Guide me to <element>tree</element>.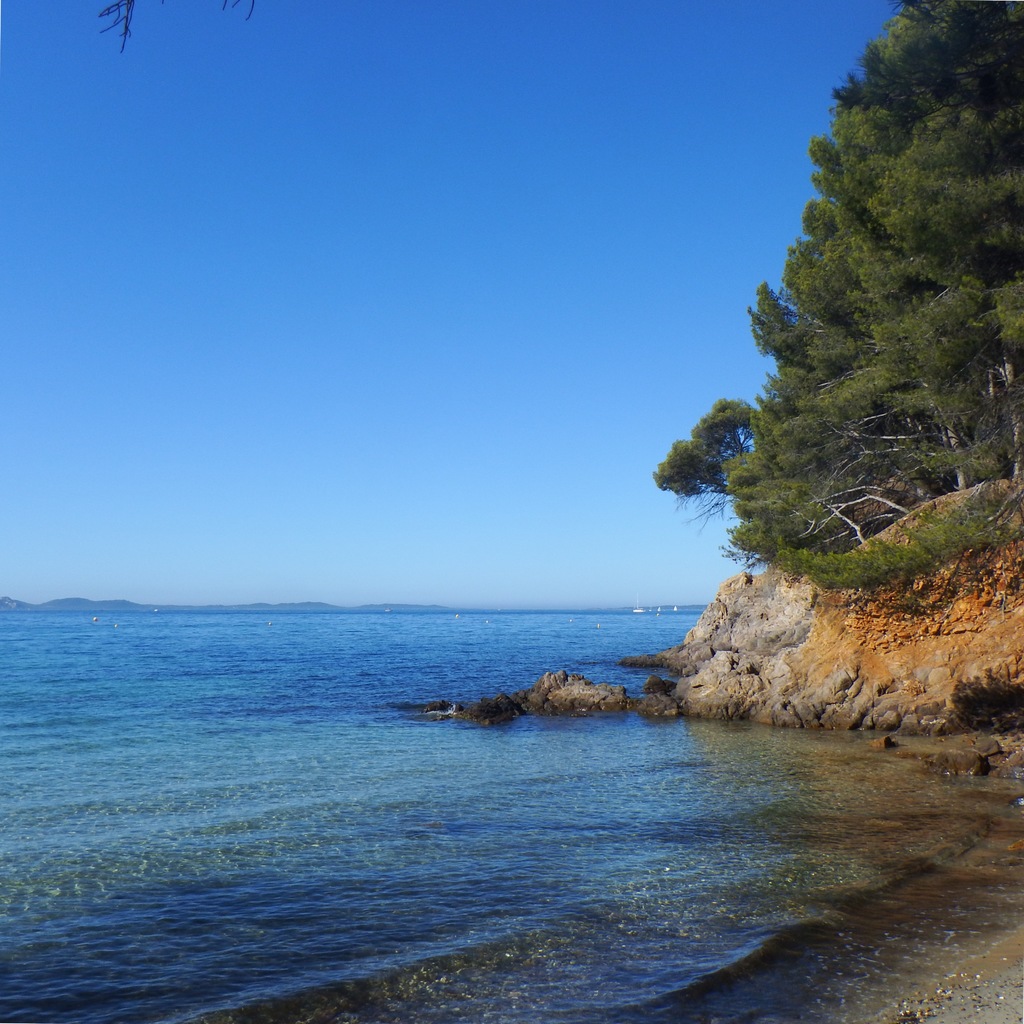
Guidance: <region>799, 279, 988, 490</region>.
